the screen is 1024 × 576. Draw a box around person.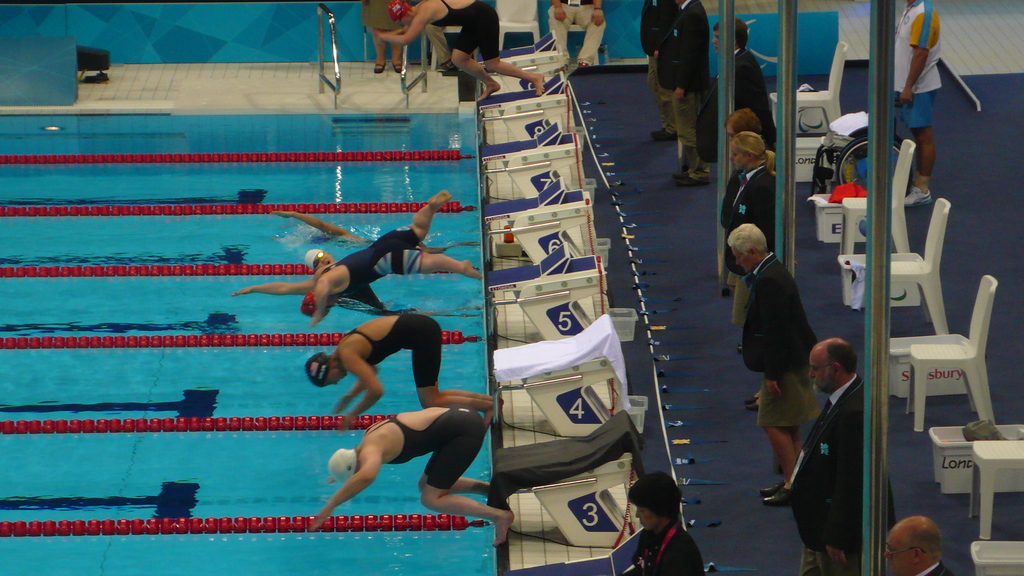
273, 205, 381, 249.
